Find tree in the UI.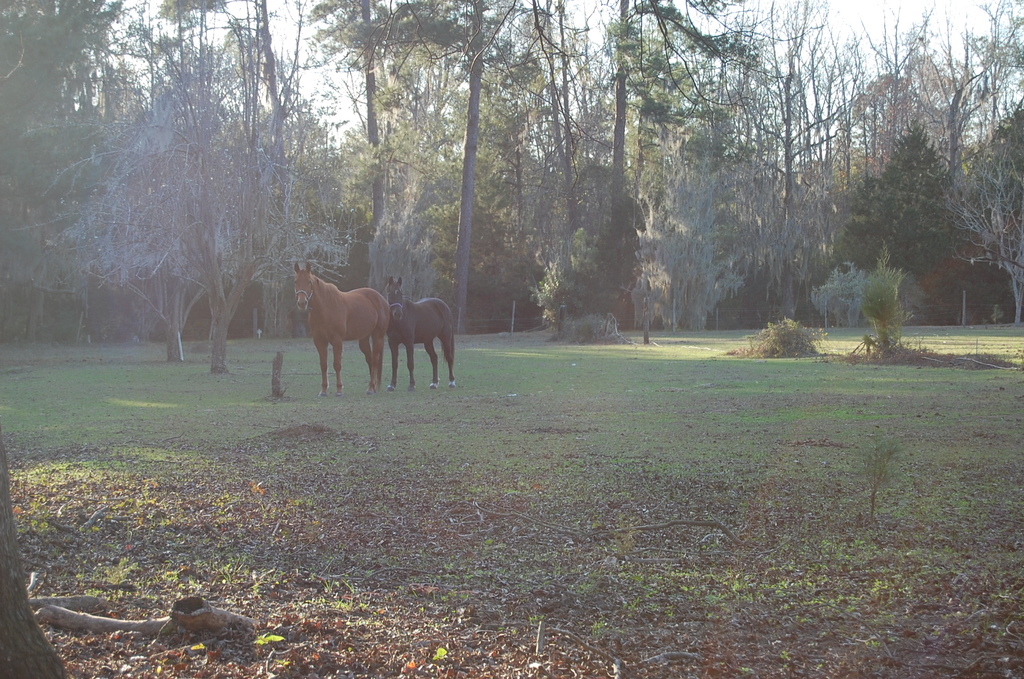
UI element at 635 0 1023 339.
